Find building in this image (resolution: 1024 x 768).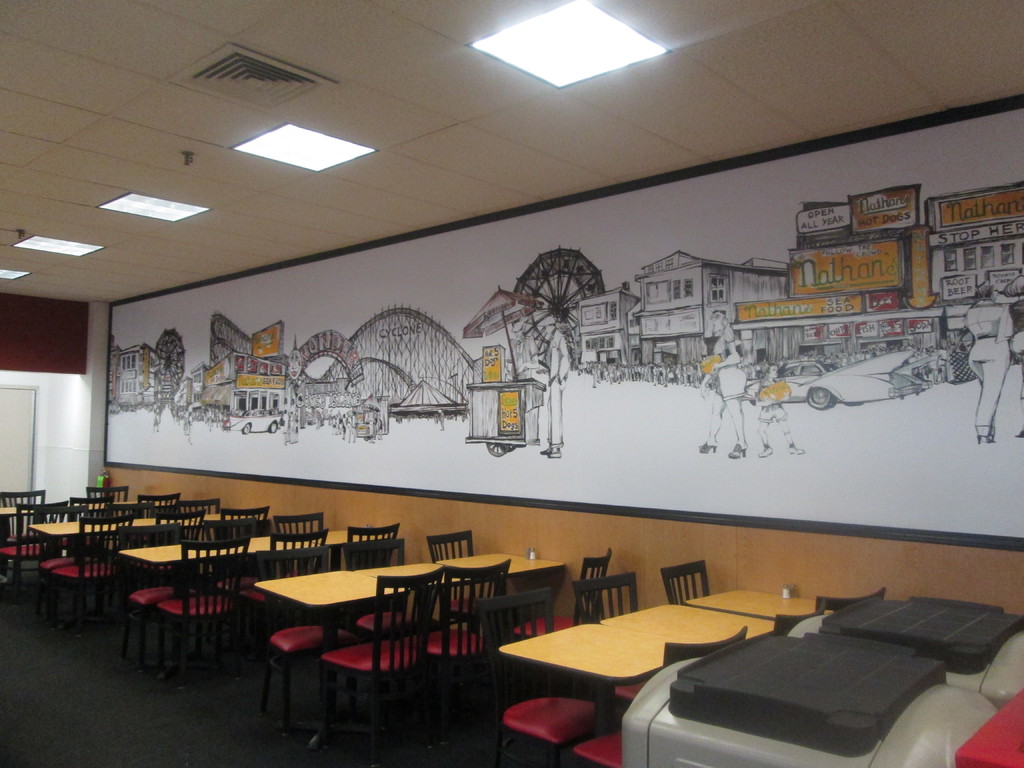
crop(572, 286, 652, 375).
